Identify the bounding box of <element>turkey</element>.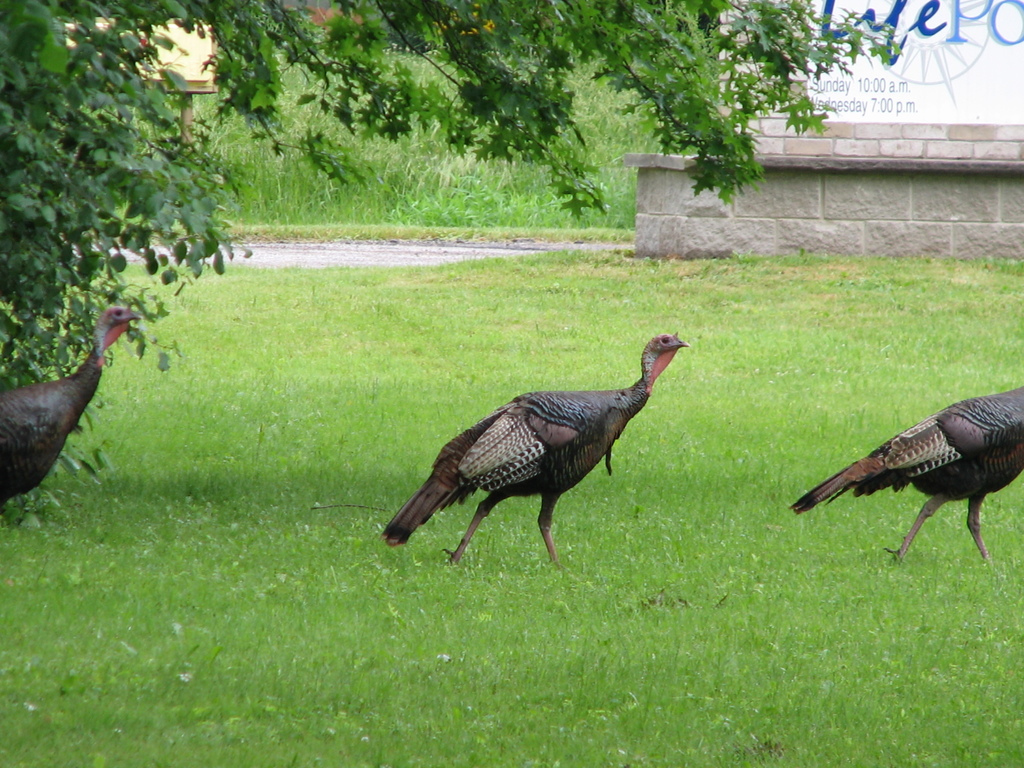
locate(382, 329, 689, 574).
